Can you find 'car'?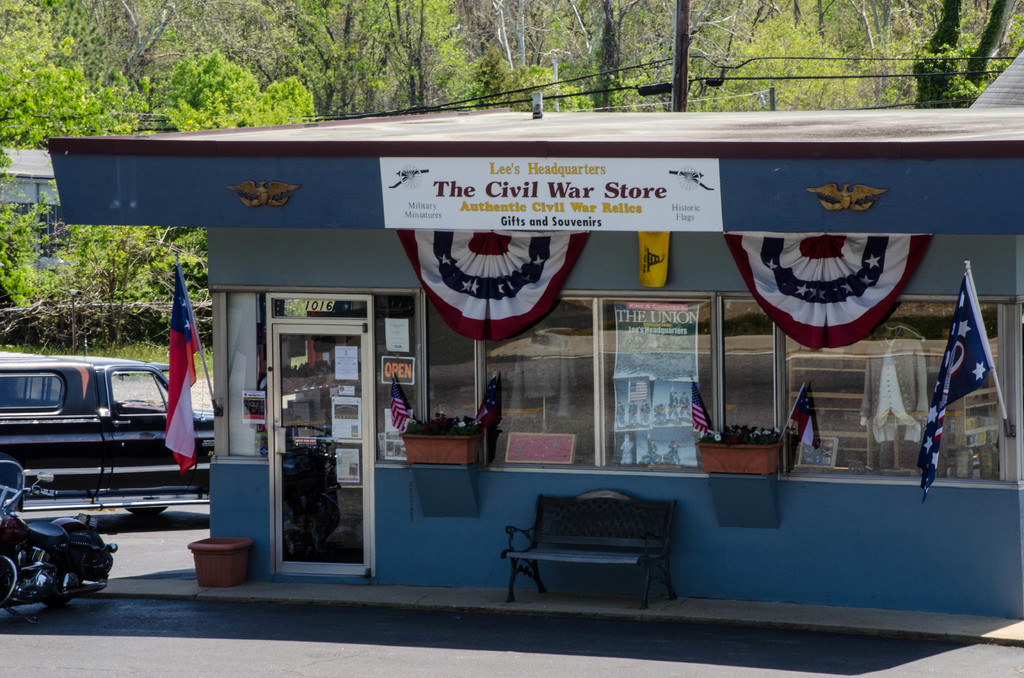
Yes, bounding box: <region>0, 360, 215, 515</region>.
